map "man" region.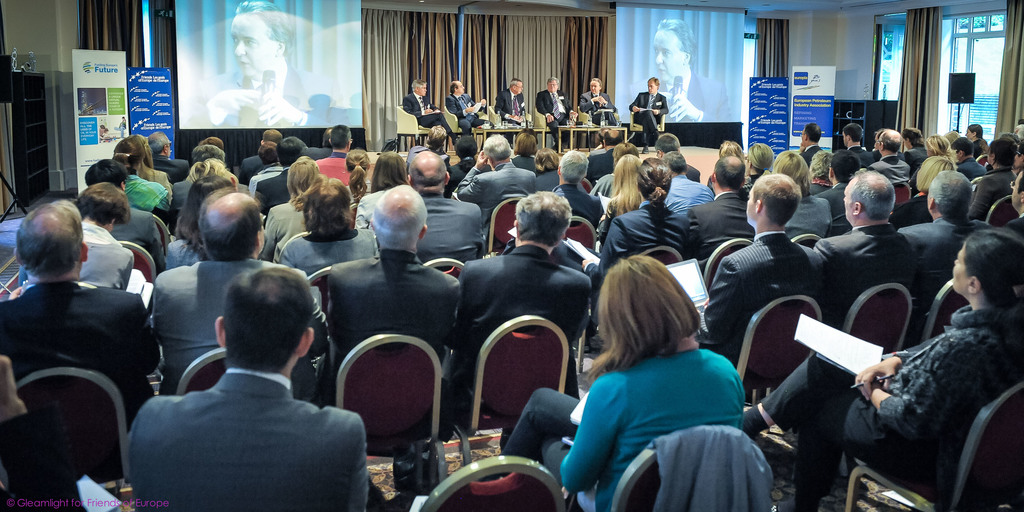
Mapped to [left=540, top=74, right=570, bottom=134].
